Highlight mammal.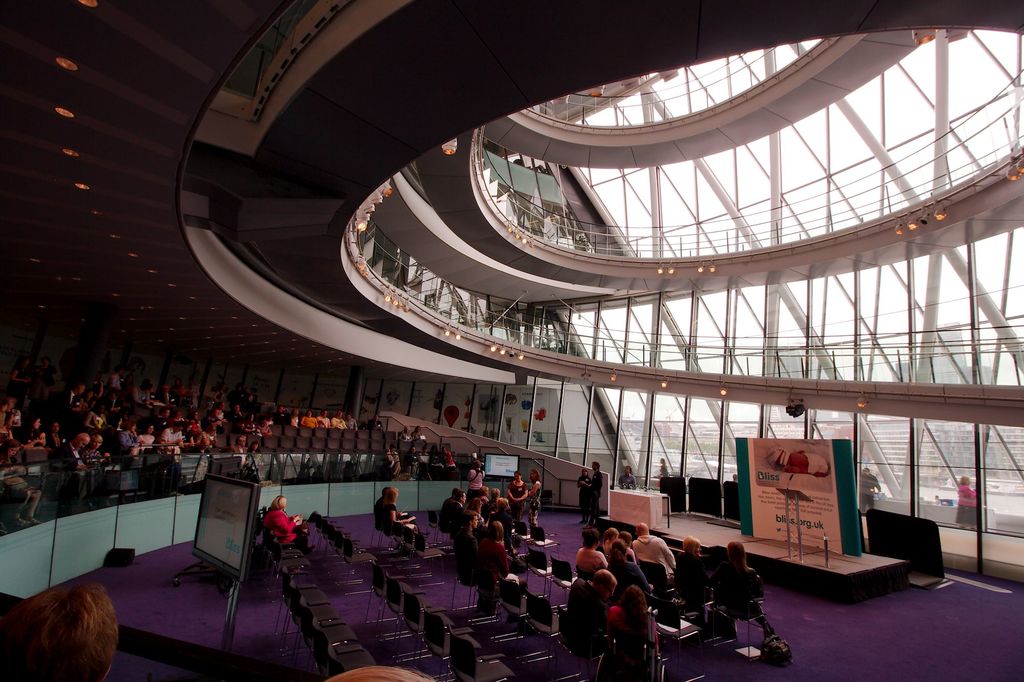
Highlighted region: 3:571:124:681.
